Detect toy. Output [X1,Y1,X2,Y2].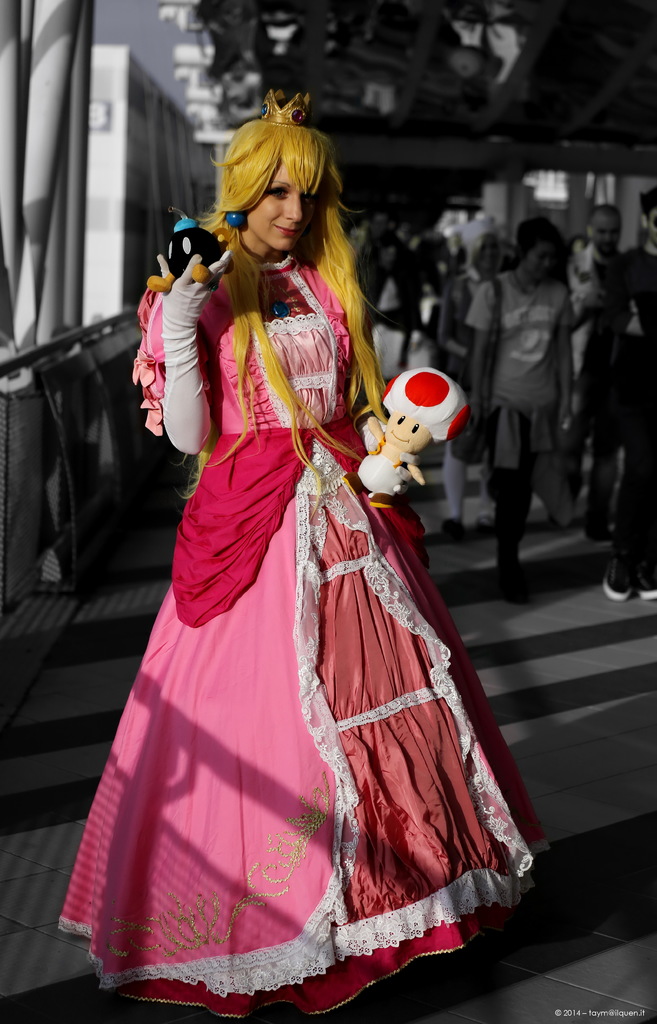
[148,207,220,285].
